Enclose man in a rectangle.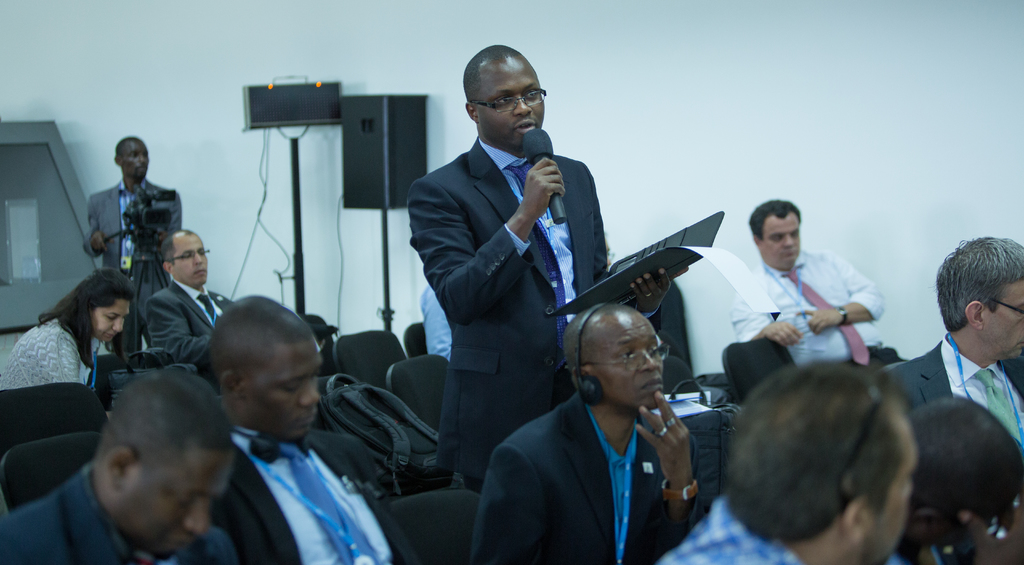
box(406, 42, 687, 488).
